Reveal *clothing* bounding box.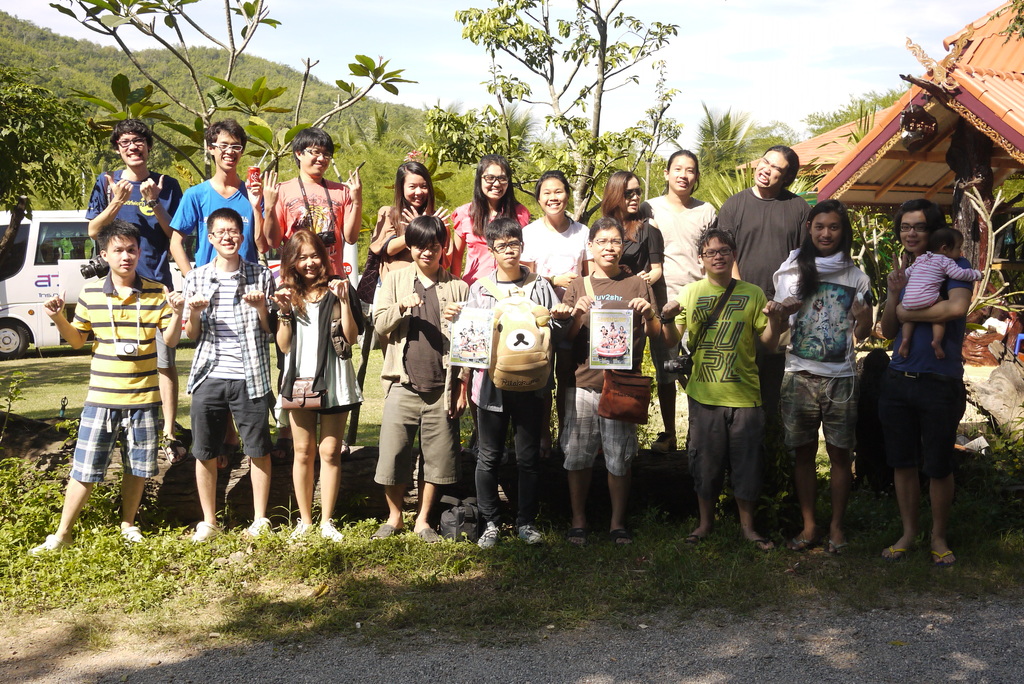
Revealed: l=667, t=273, r=777, b=507.
